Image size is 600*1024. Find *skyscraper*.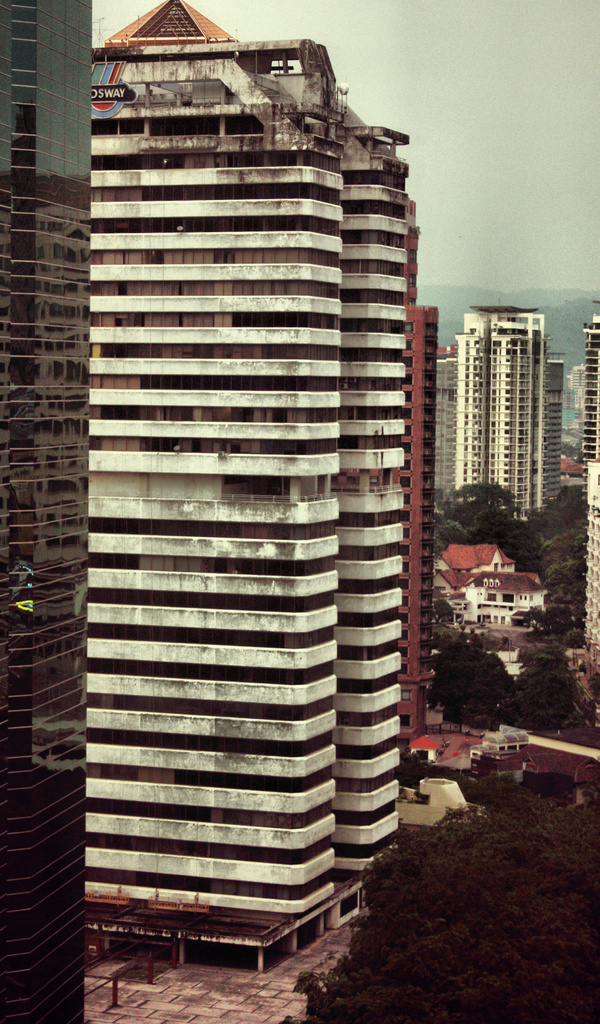
bbox=[87, 0, 423, 962].
